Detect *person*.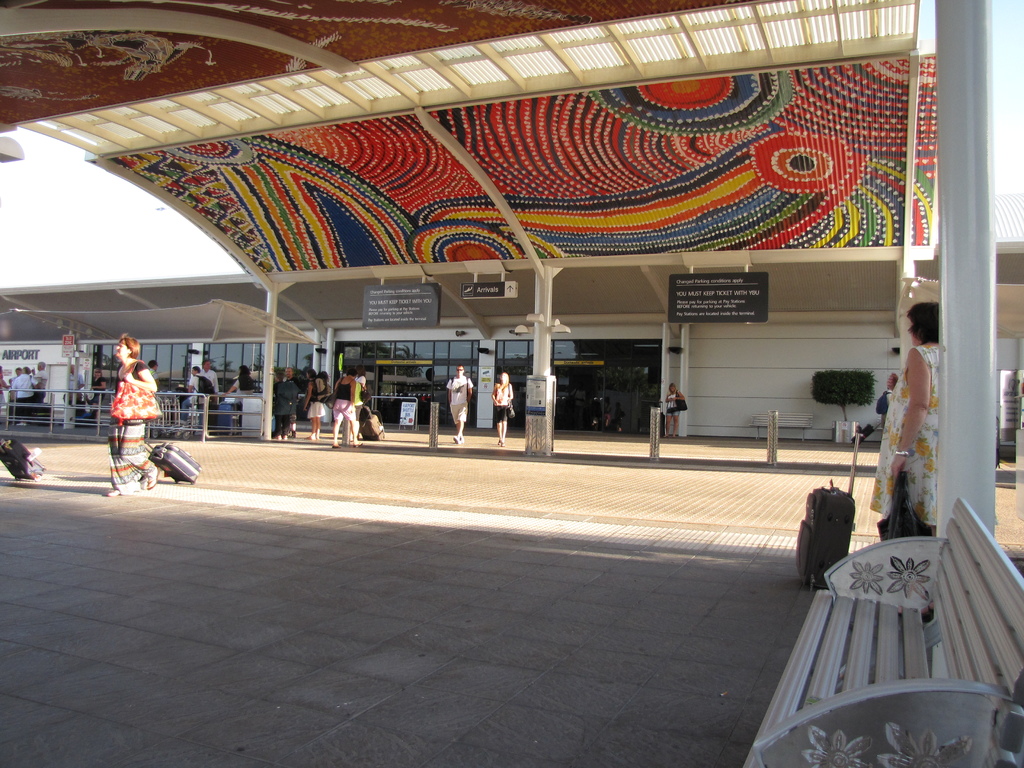
Detected at [490, 371, 514, 446].
